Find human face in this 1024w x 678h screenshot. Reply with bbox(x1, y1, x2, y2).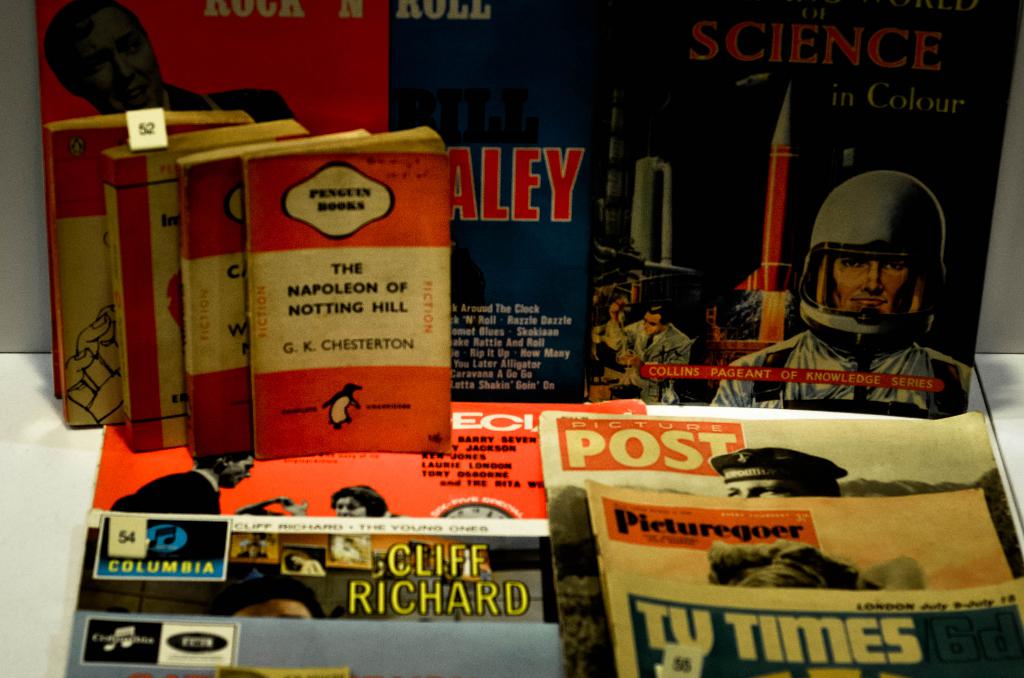
bbox(829, 257, 915, 310).
